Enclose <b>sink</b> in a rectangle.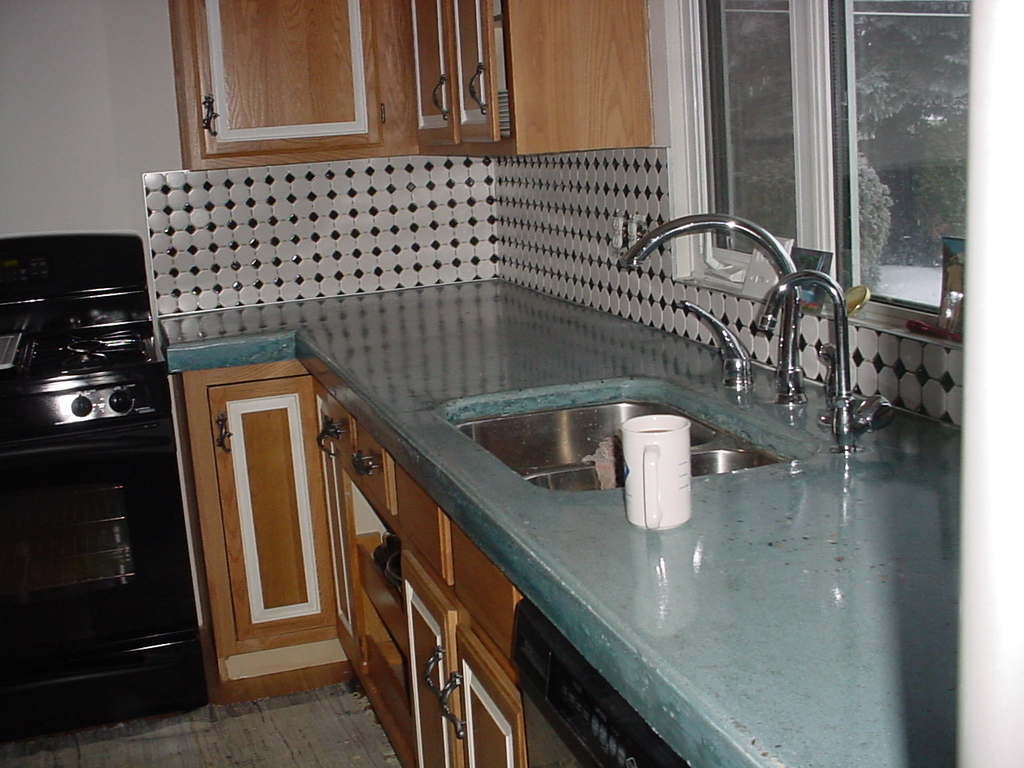
[left=449, top=215, right=895, bottom=498].
